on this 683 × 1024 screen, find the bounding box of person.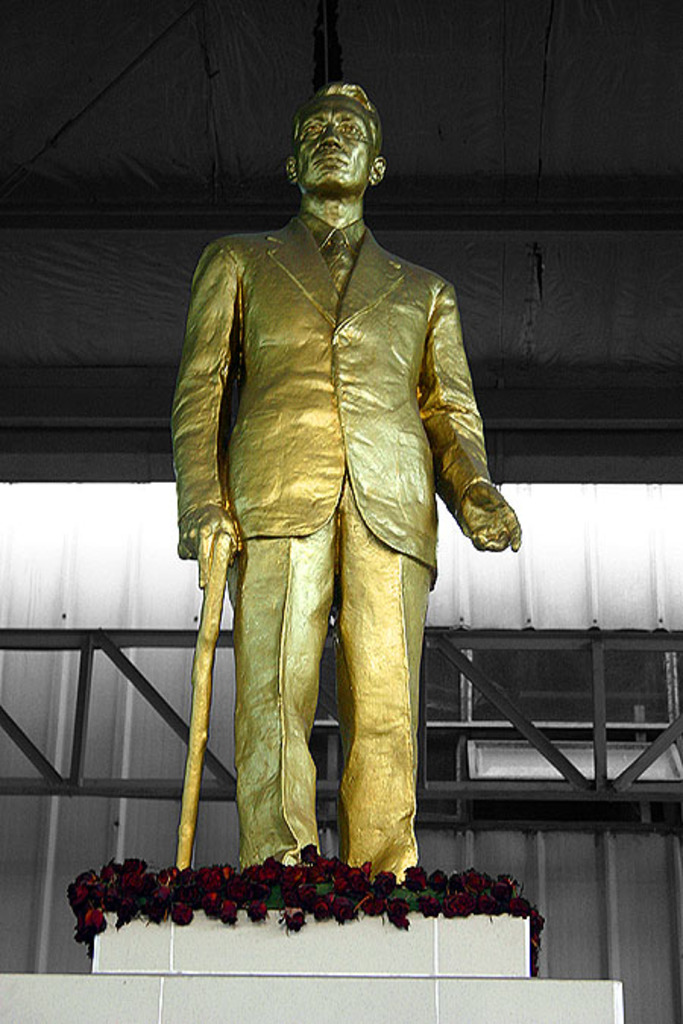
Bounding box: [x1=175, y1=85, x2=521, y2=872].
